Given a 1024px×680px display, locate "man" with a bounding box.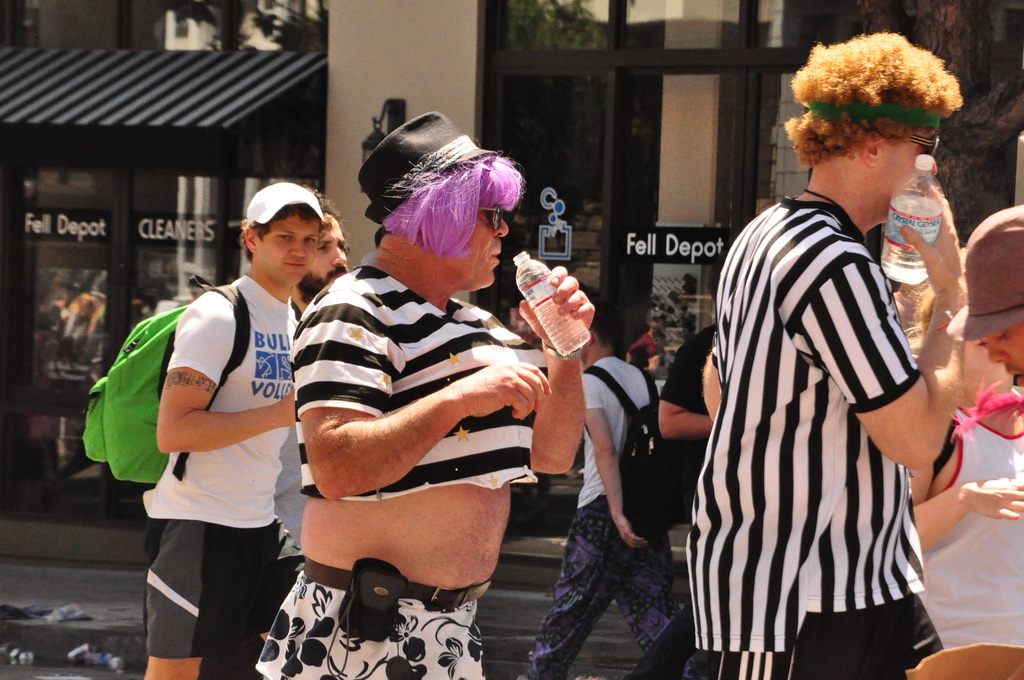
Located: select_region(956, 197, 1023, 389).
